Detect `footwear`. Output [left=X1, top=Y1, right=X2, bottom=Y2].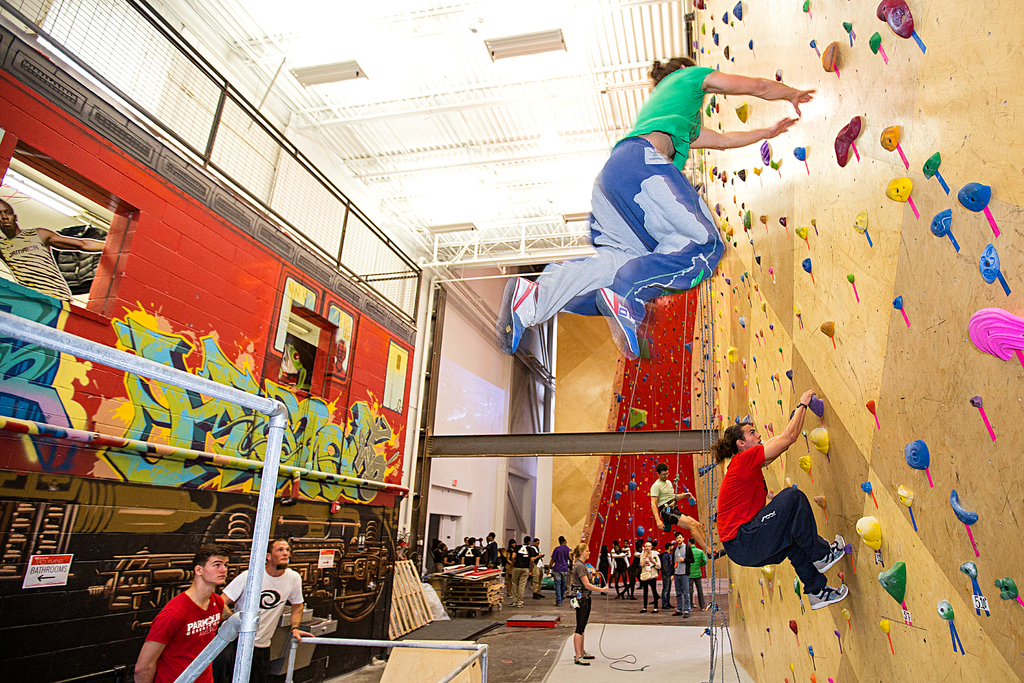
[left=652, top=598, right=659, bottom=605].
